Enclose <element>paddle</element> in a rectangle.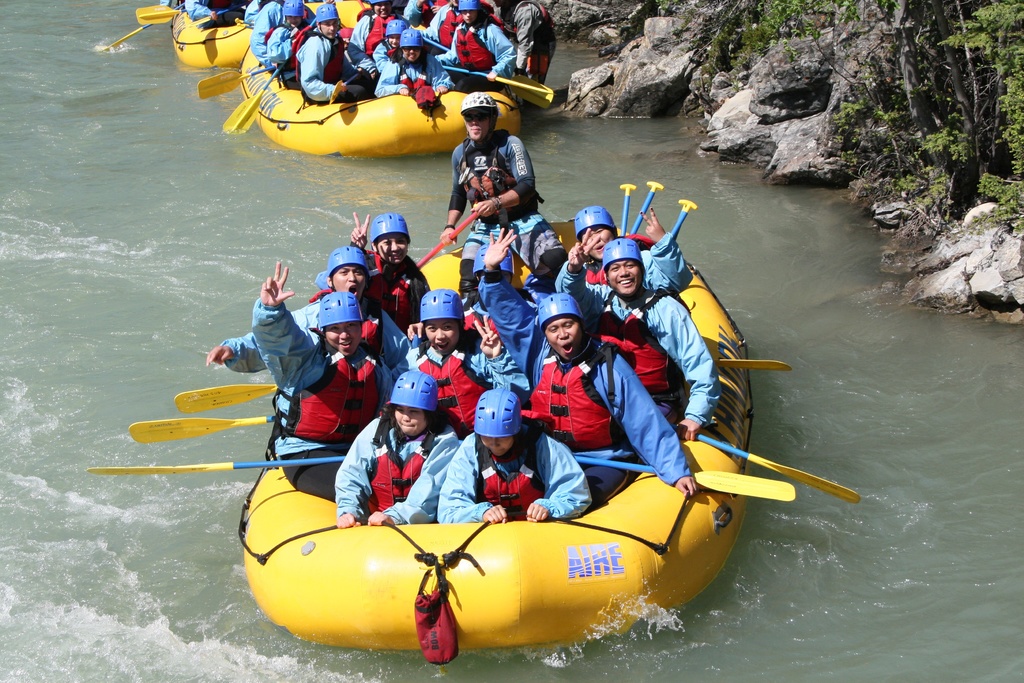
l=698, t=434, r=861, b=503.
